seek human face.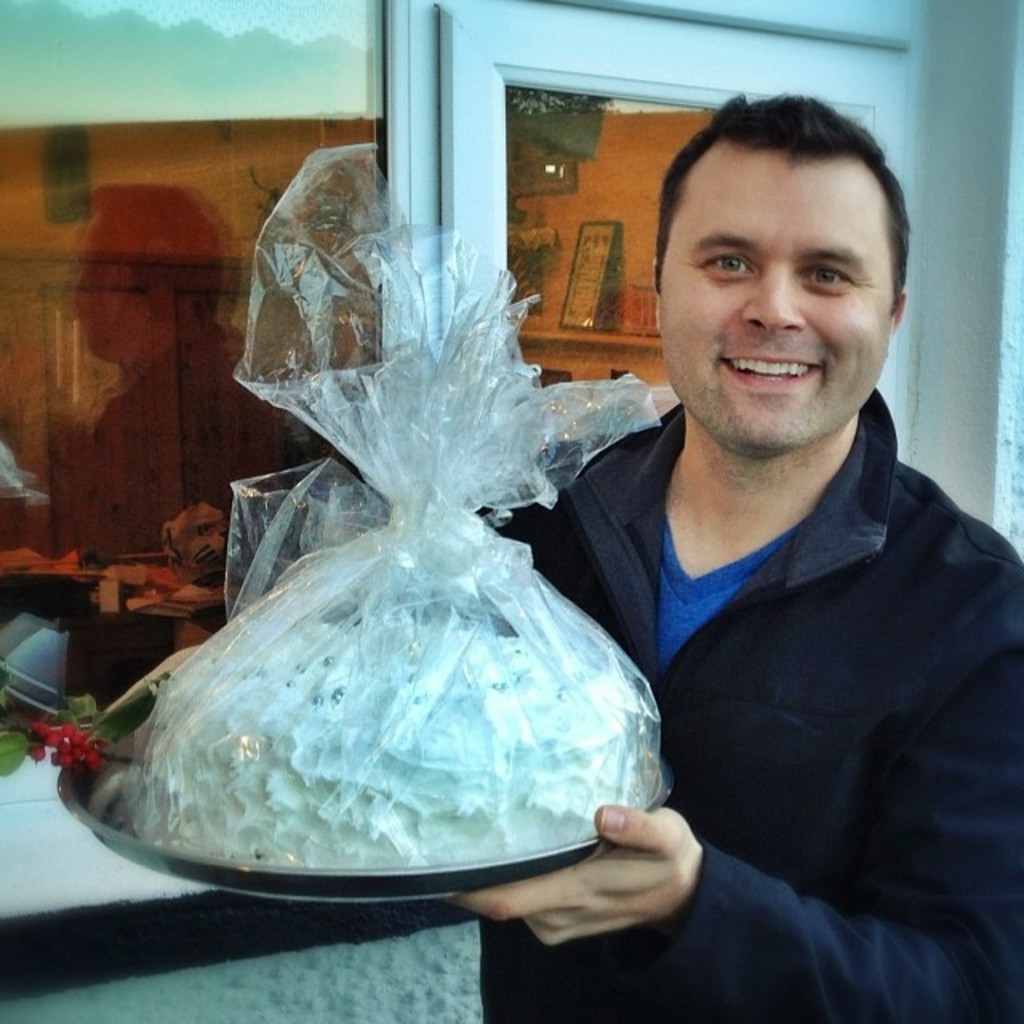
crop(645, 155, 896, 461).
